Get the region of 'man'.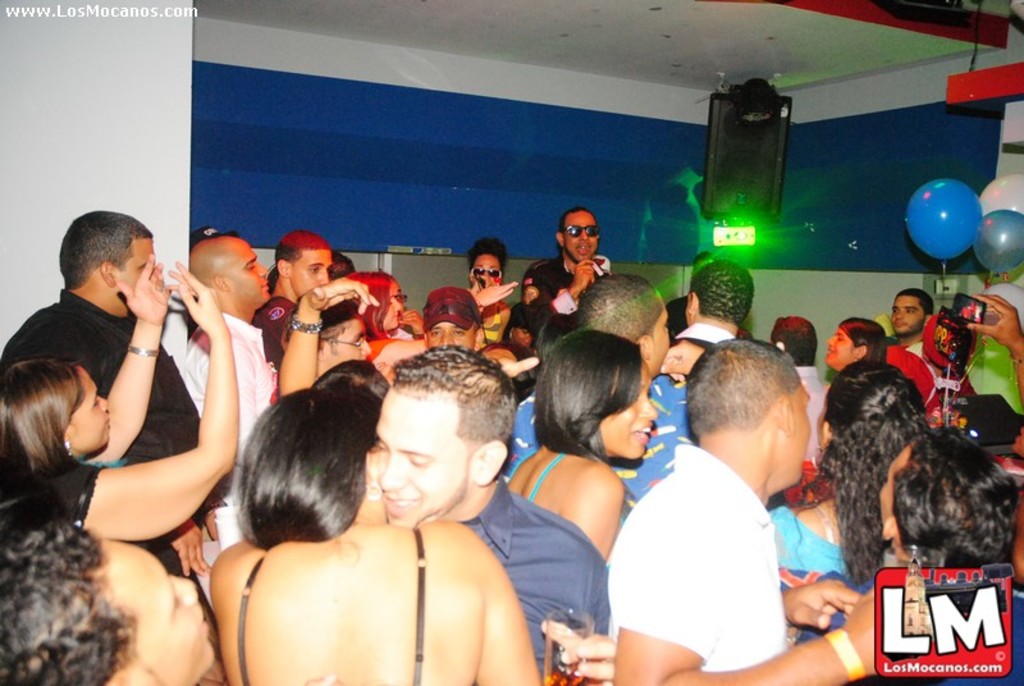
select_region(596, 339, 850, 680).
